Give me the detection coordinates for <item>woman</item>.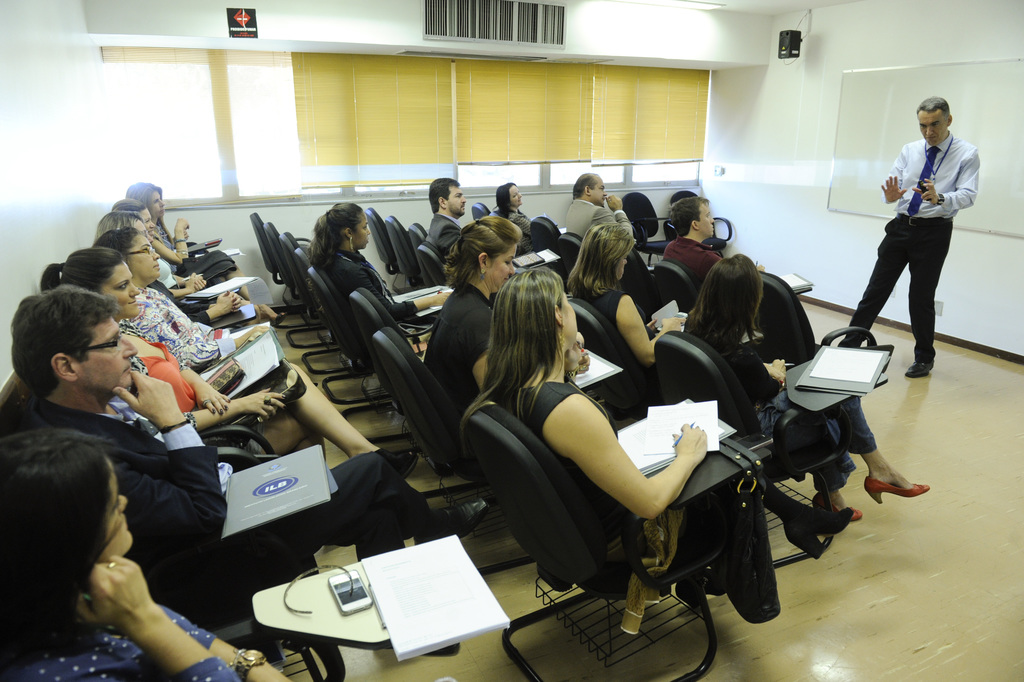
x1=680 y1=252 x2=932 y2=532.
